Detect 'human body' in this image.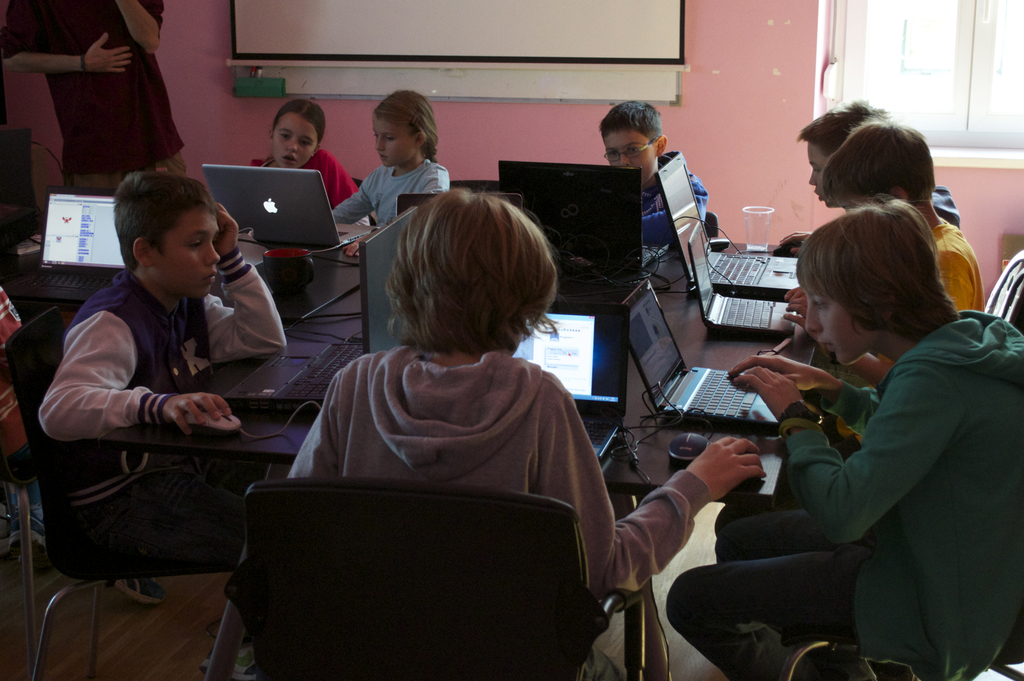
Detection: <bbox>667, 323, 1014, 680</bbox>.
